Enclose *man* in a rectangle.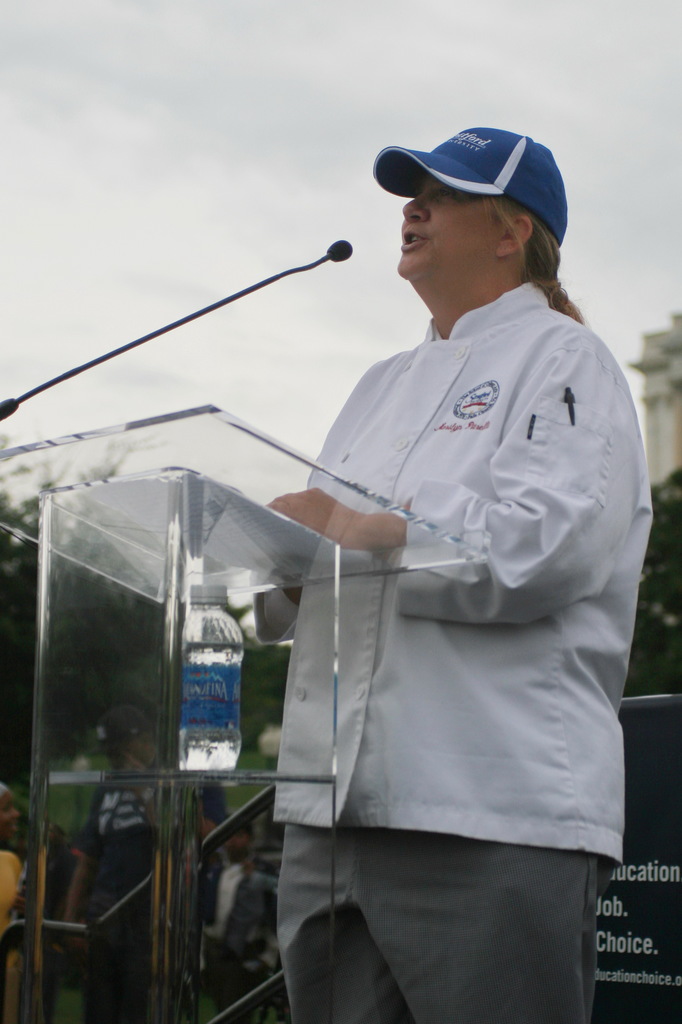
227 121 633 995.
